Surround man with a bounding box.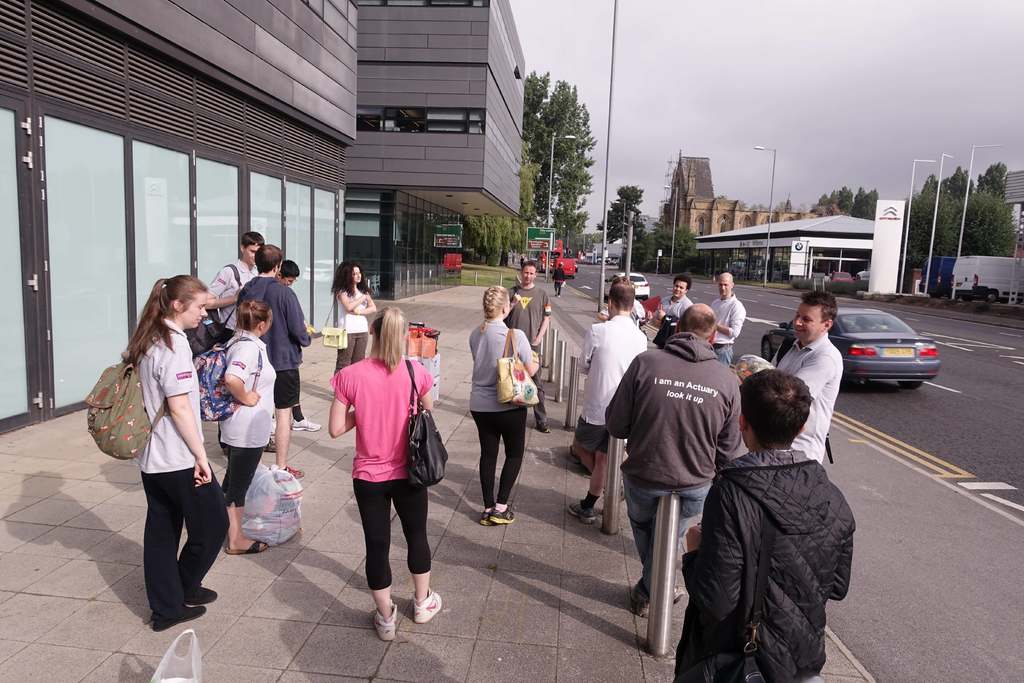
<box>739,291,840,463</box>.
